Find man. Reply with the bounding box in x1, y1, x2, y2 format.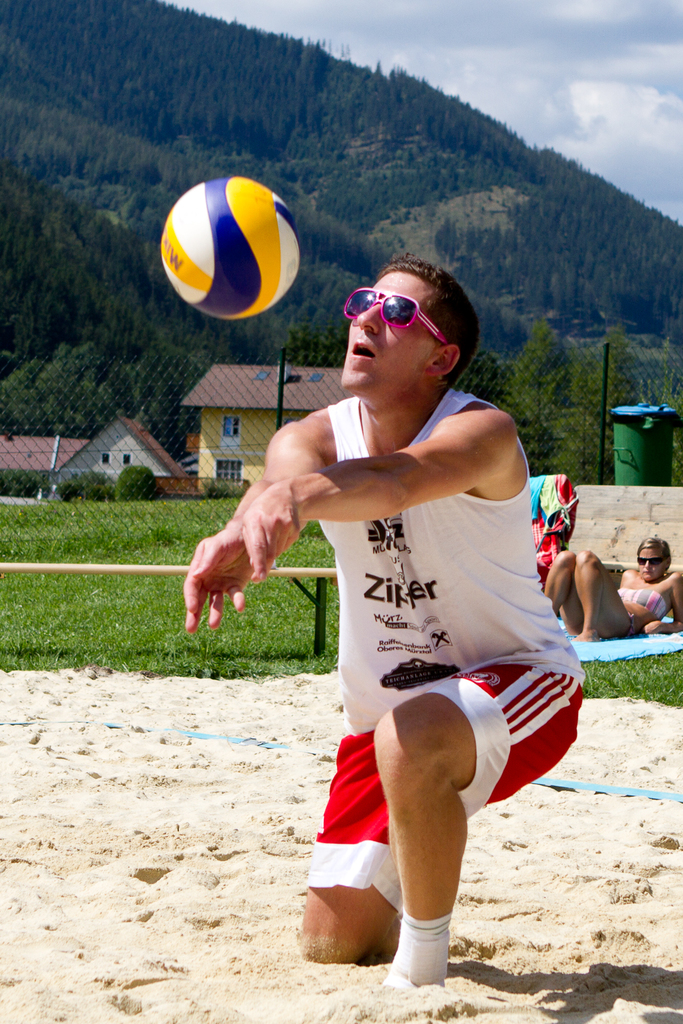
181, 252, 595, 989.
